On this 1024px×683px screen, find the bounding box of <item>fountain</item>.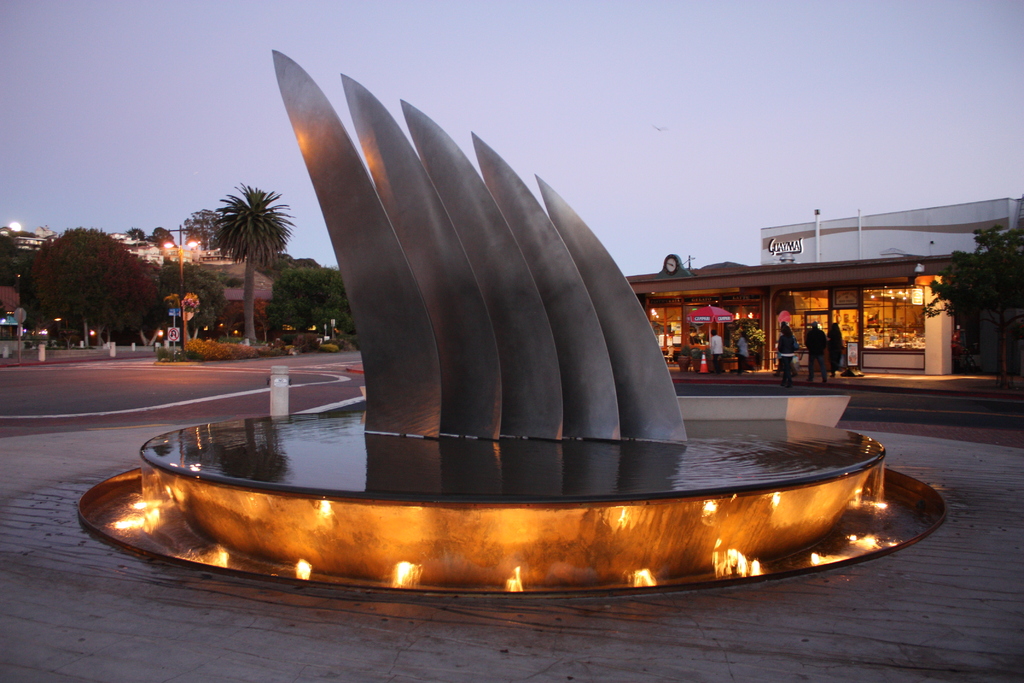
Bounding box: box(78, 44, 948, 597).
